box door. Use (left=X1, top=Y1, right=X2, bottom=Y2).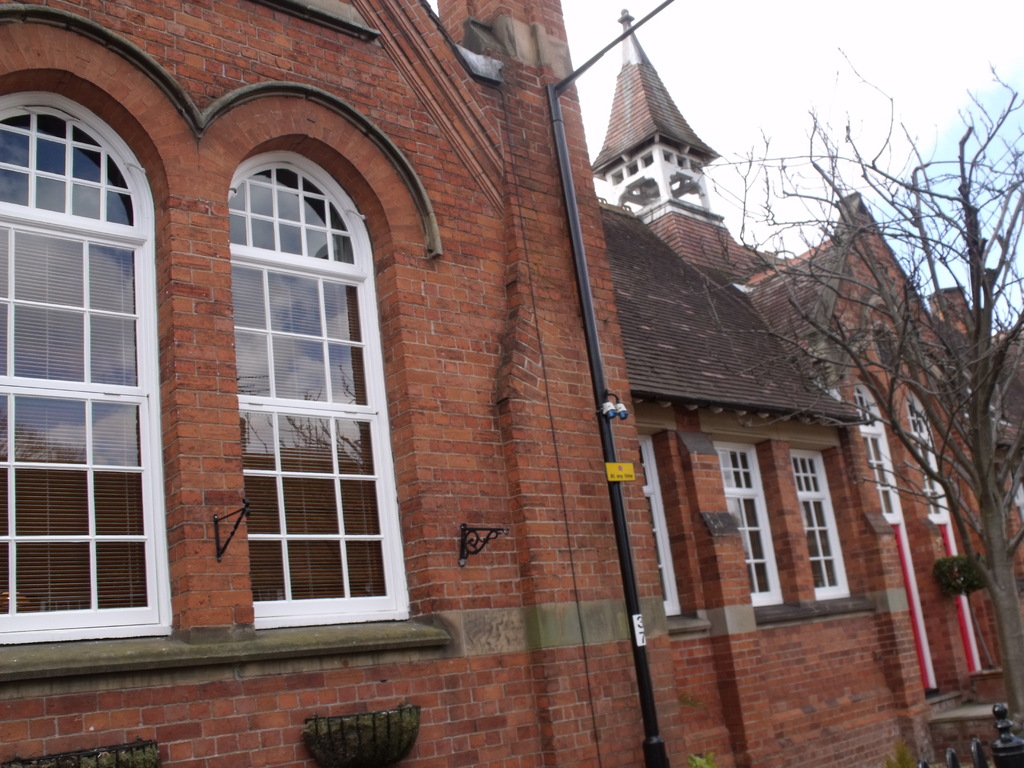
(left=938, top=524, right=975, bottom=671).
